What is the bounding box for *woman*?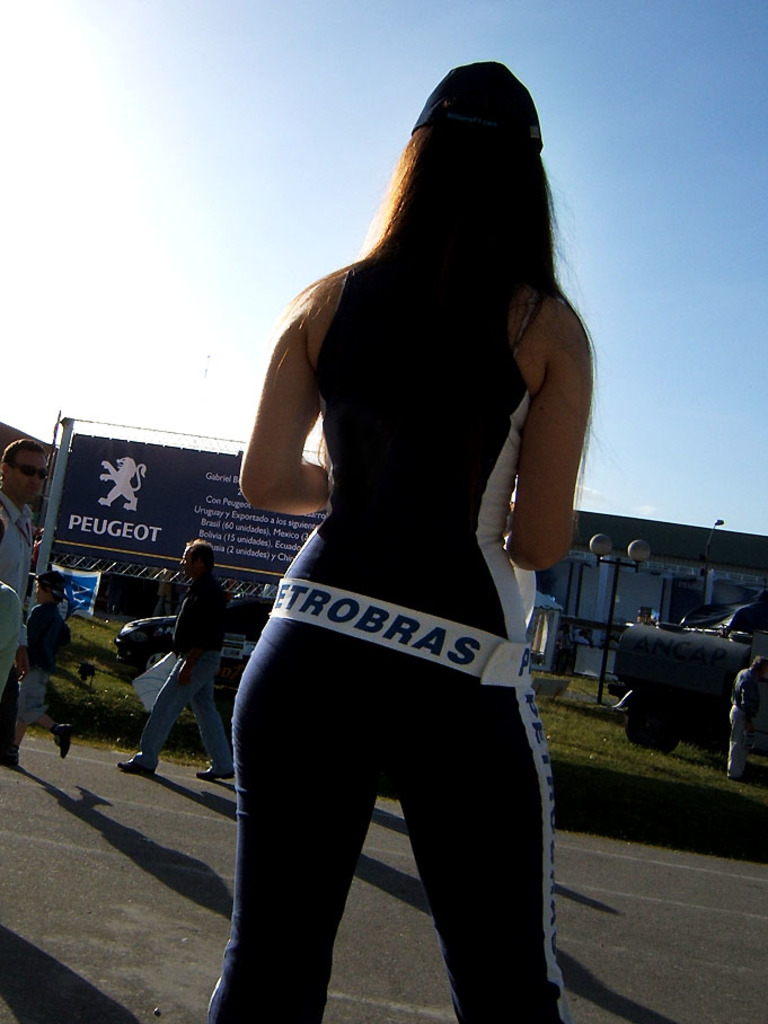
(left=189, top=59, right=601, bottom=1008).
